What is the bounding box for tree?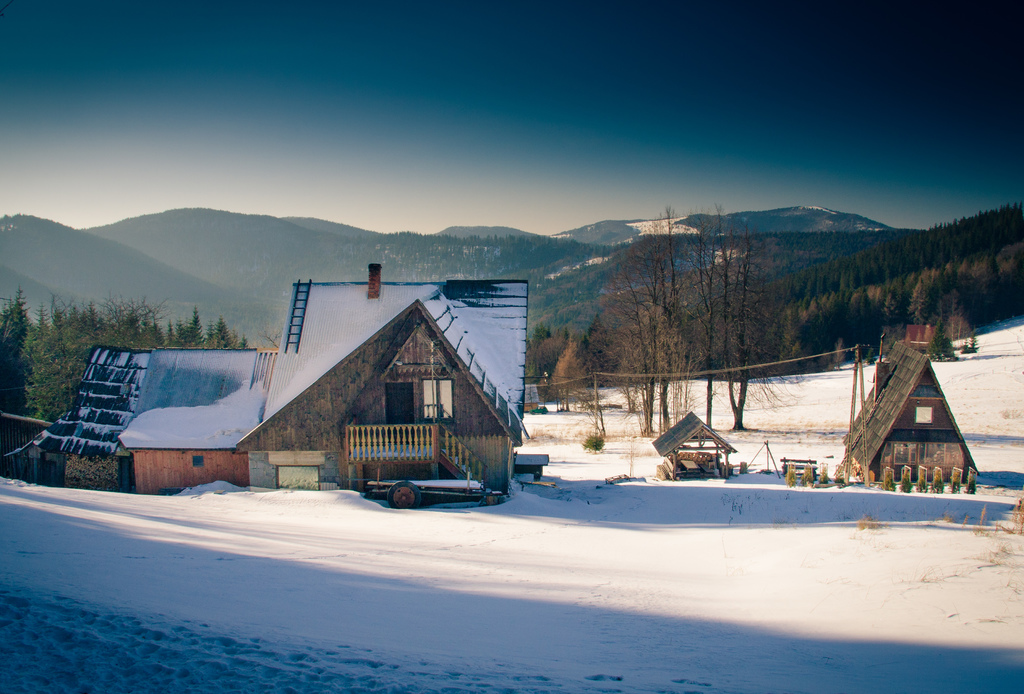
rect(20, 300, 169, 431).
